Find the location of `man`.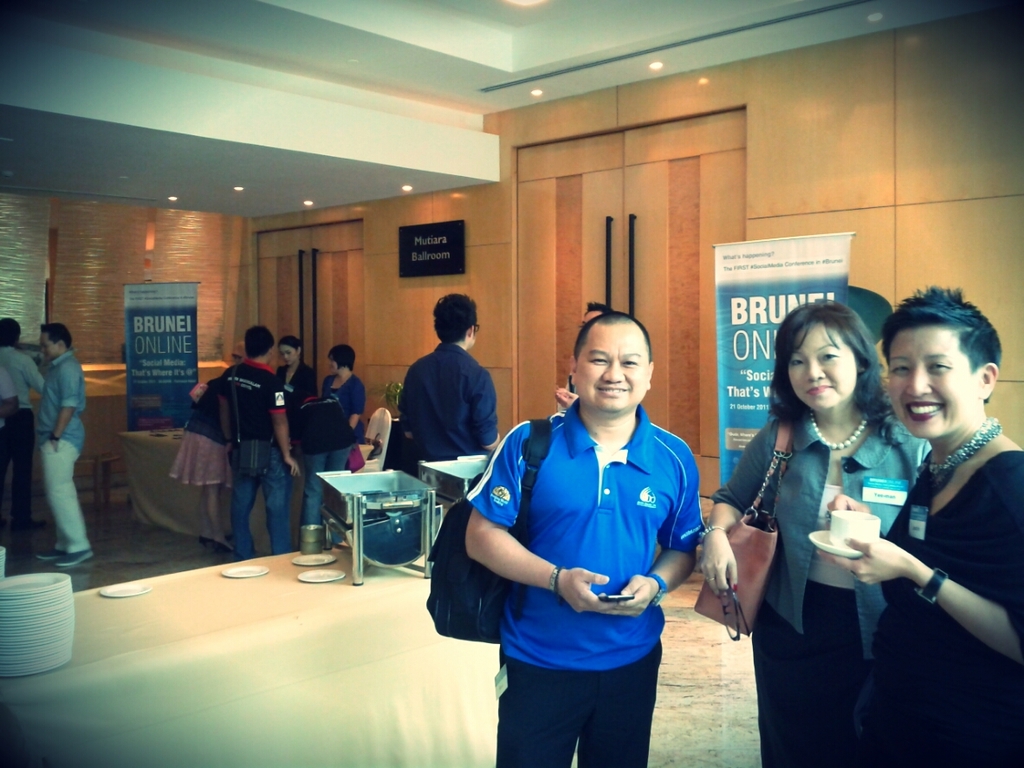
Location: crop(407, 285, 511, 477).
